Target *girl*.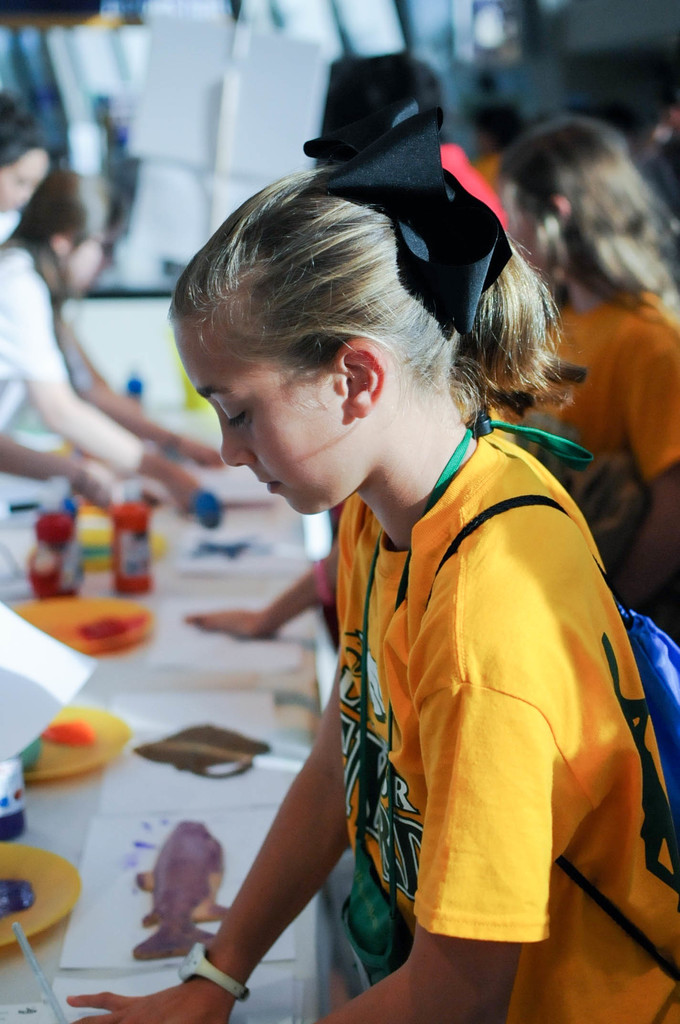
Target region: locate(66, 99, 679, 1022).
